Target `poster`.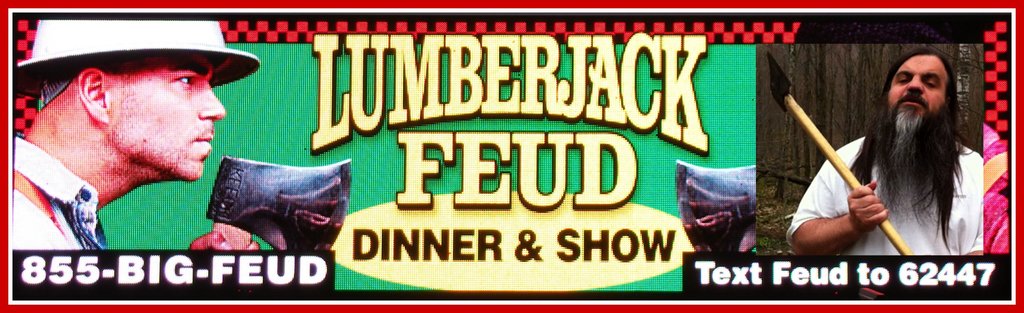
Target region: x1=0 y1=0 x2=1022 y2=312.
